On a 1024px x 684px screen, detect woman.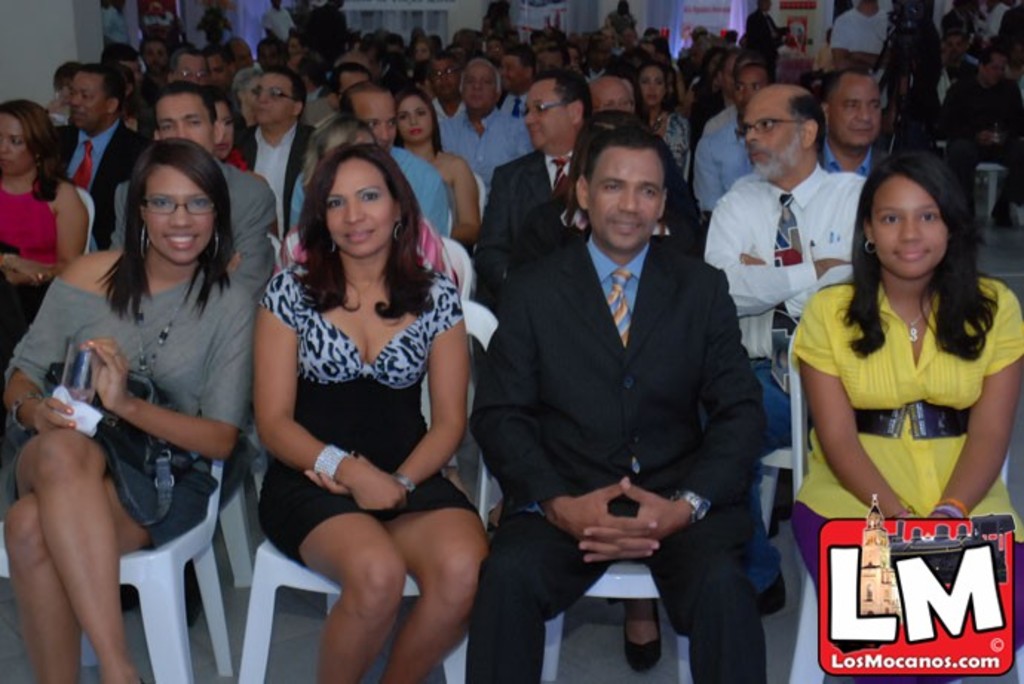
(left=790, top=148, right=1023, bottom=683).
